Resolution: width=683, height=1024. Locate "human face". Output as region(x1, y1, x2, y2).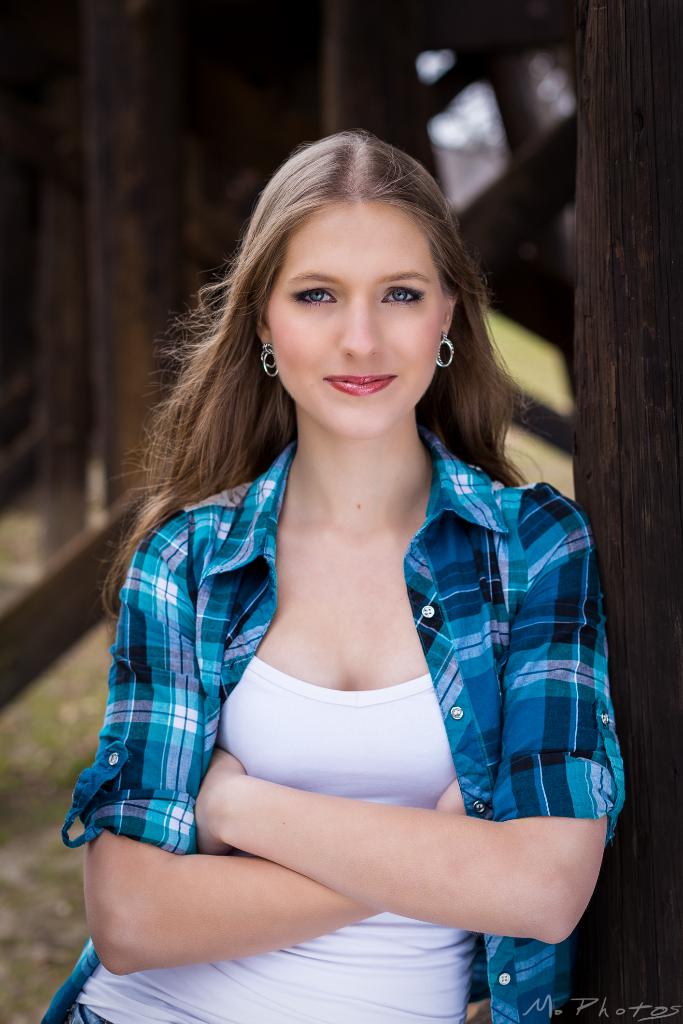
region(265, 200, 444, 433).
